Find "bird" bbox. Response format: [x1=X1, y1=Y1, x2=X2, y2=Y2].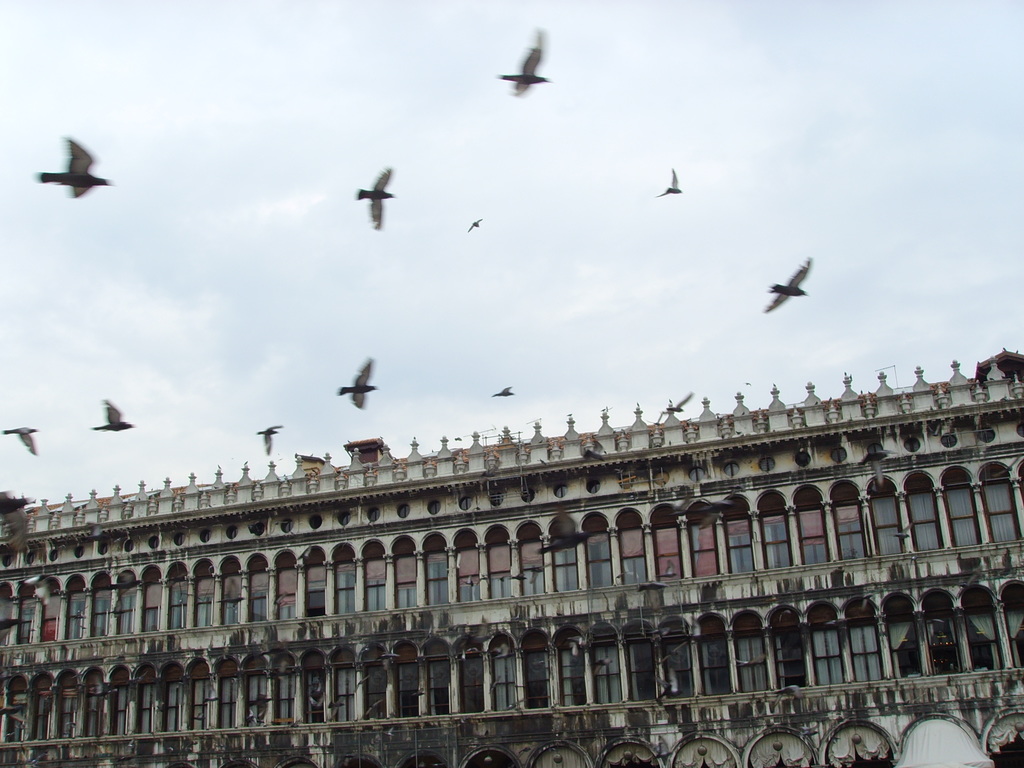
[x1=0, y1=492, x2=36, y2=553].
